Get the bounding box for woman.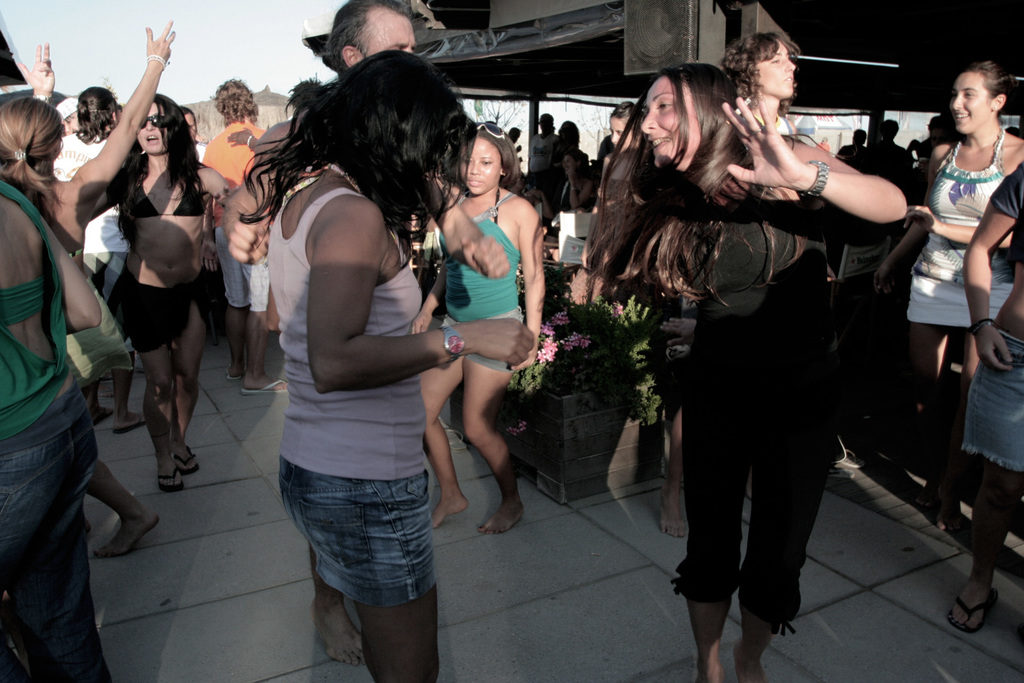
bbox=[946, 163, 1023, 625].
